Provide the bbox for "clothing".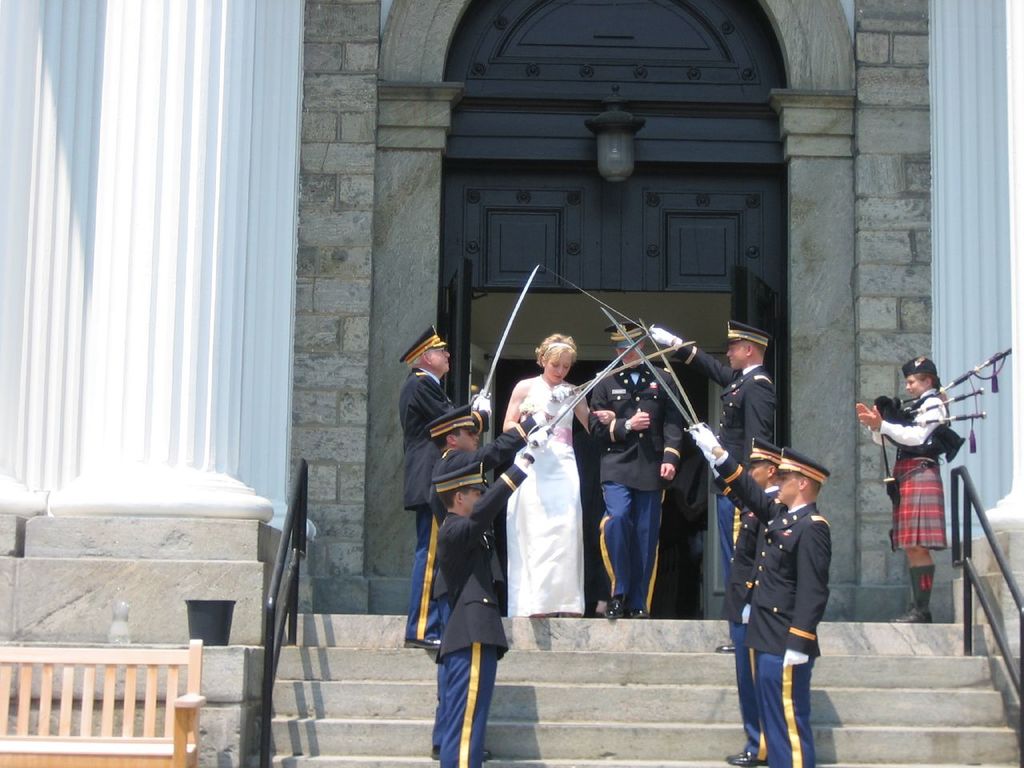
(721, 459, 823, 760).
